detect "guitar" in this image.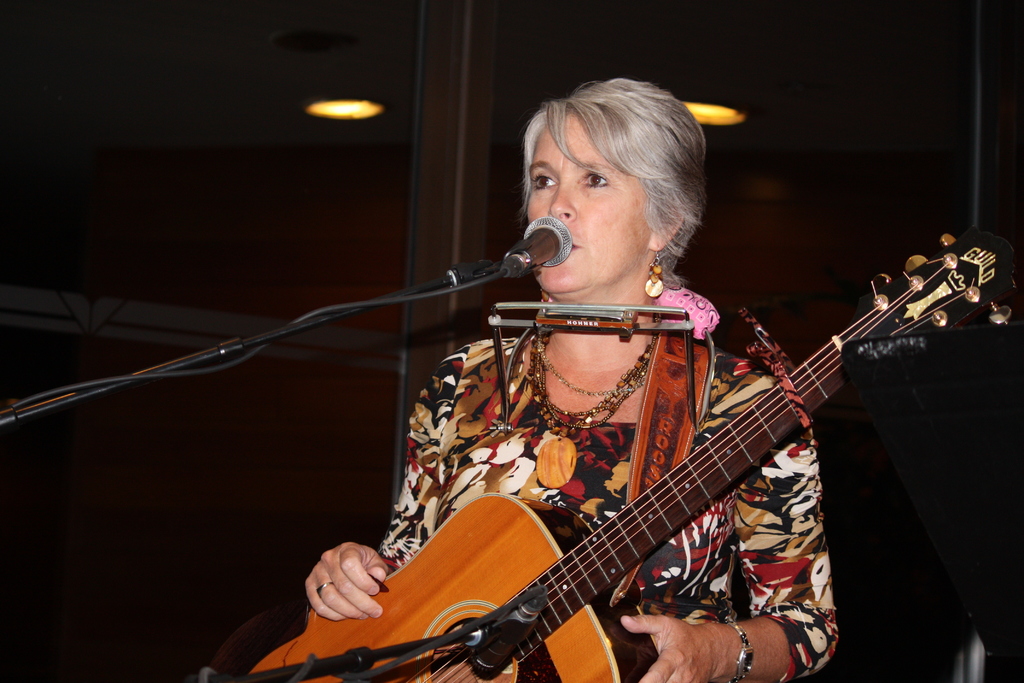
Detection: x1=332, y1=243, x2=982, y2=682.
